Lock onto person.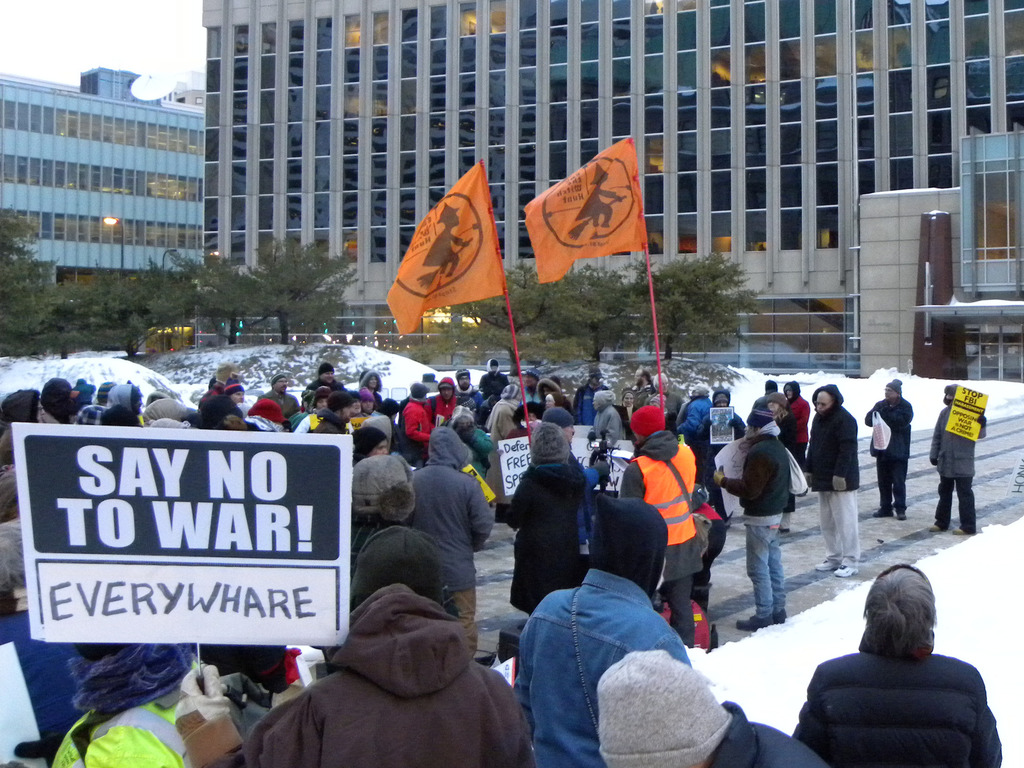
Locked: region(598, 651, 833, 767).
